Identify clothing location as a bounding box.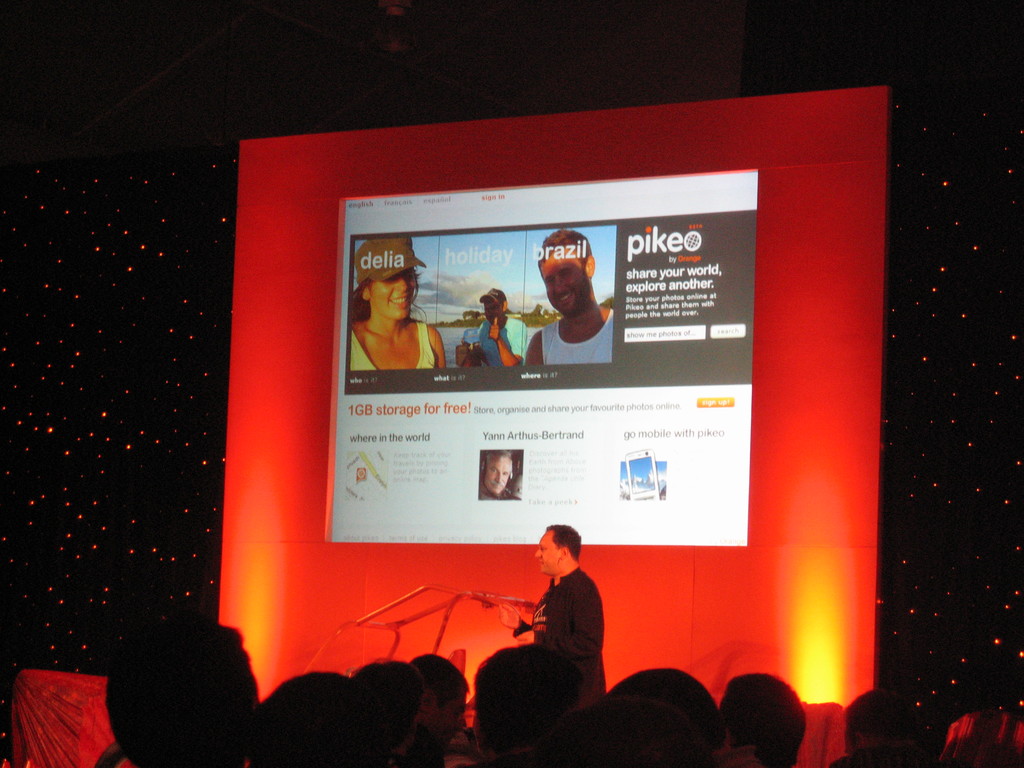
{"x1": 515, "y1": 547, "x2": 615, "y2": 702}.
